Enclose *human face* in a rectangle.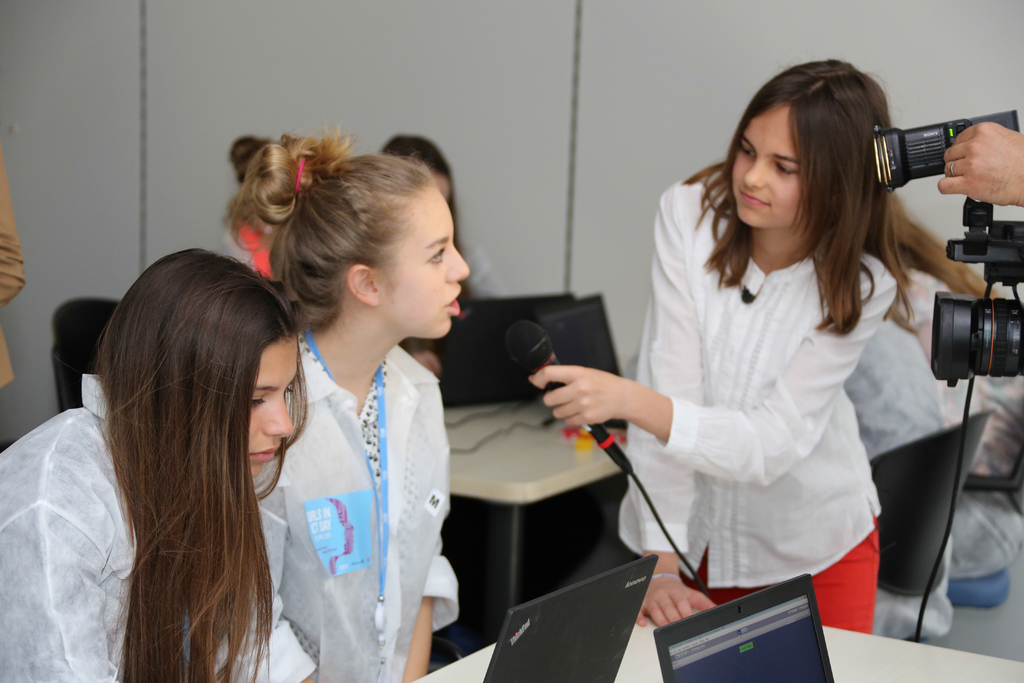
select_region(724, 99, 798, 230).
